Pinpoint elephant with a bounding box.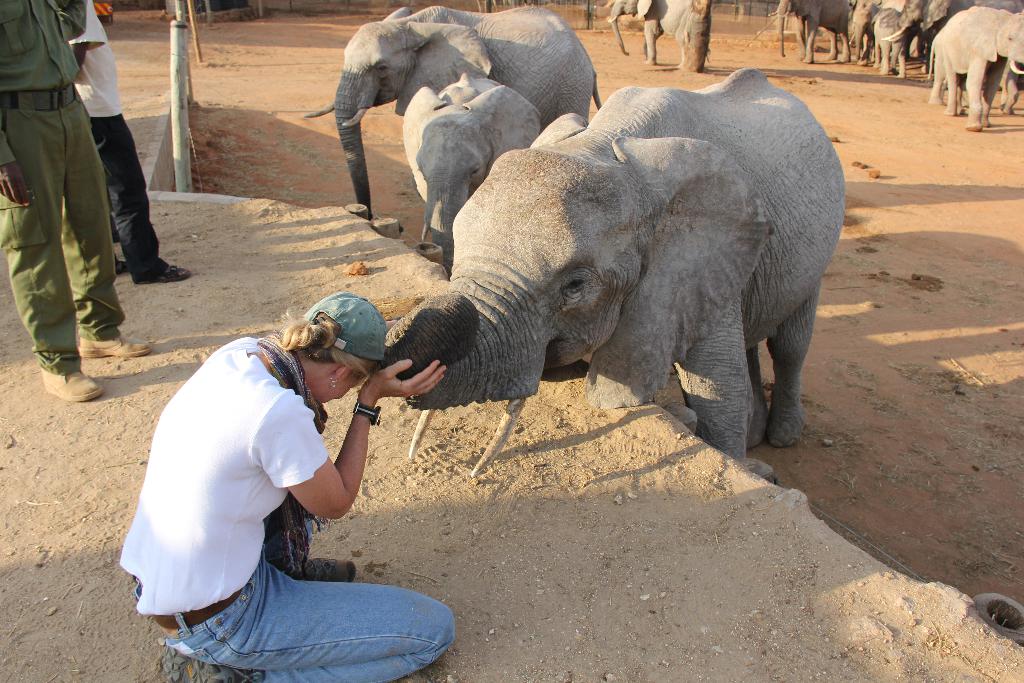
772, 0, 860, 72.
